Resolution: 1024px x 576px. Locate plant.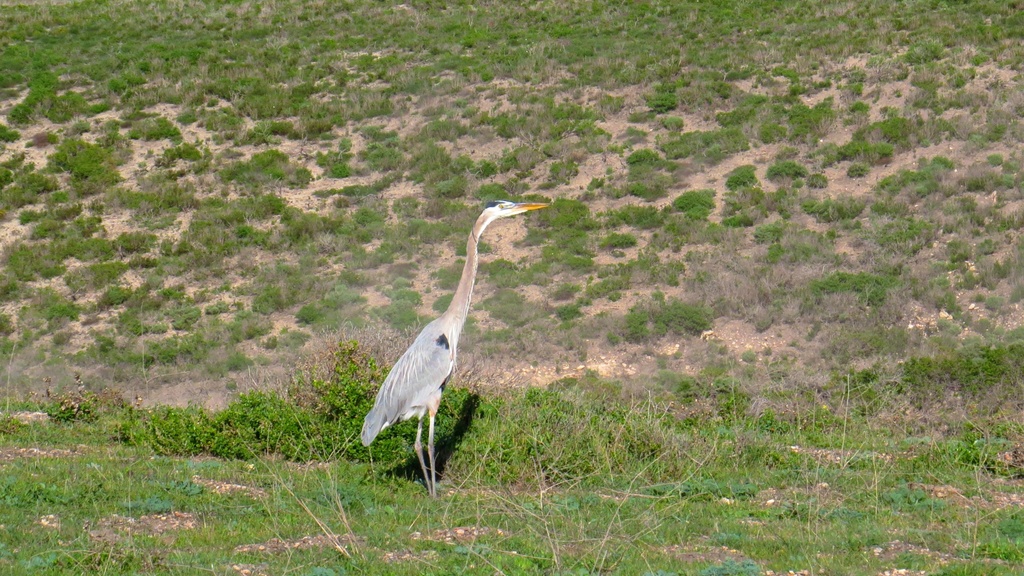
302/324/420/461.
